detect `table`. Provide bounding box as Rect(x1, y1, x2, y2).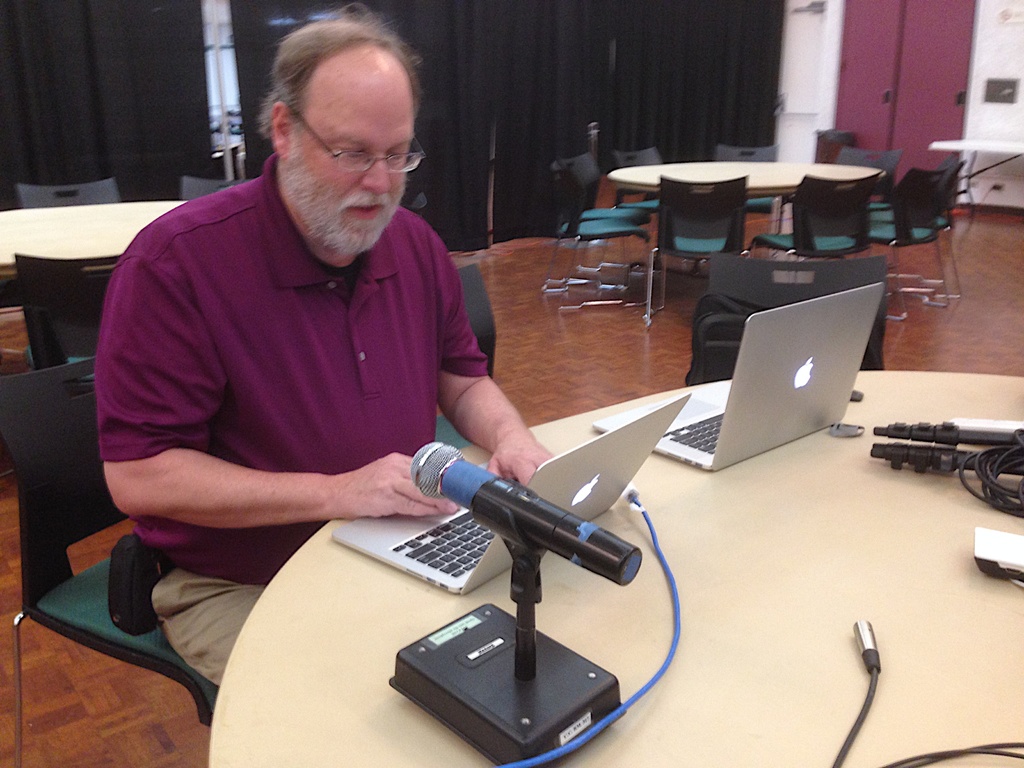
Rect(928, 136, 1023, 217).
